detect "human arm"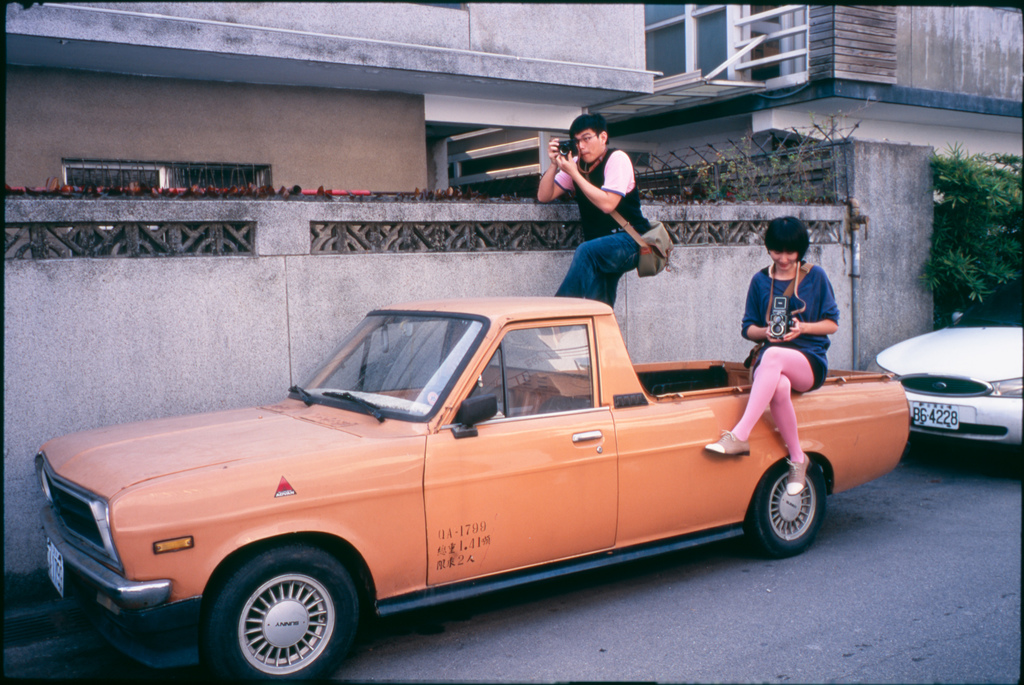
locate(534, 138, 569, 207)
